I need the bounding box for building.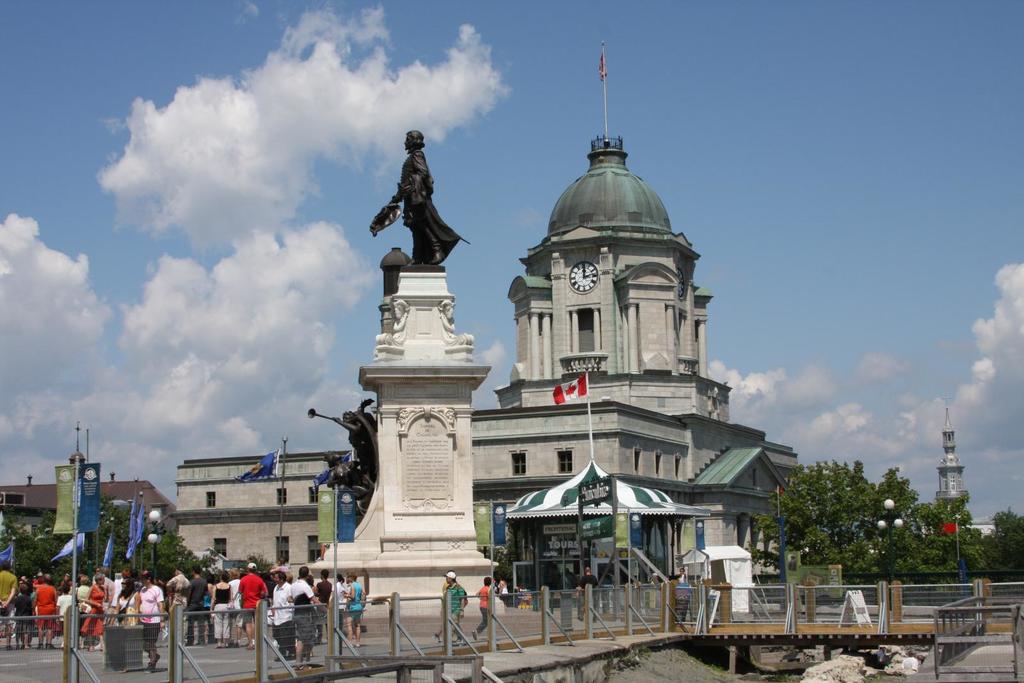
Here it is: x1=173, y1=36, x2=799, y2=575.
